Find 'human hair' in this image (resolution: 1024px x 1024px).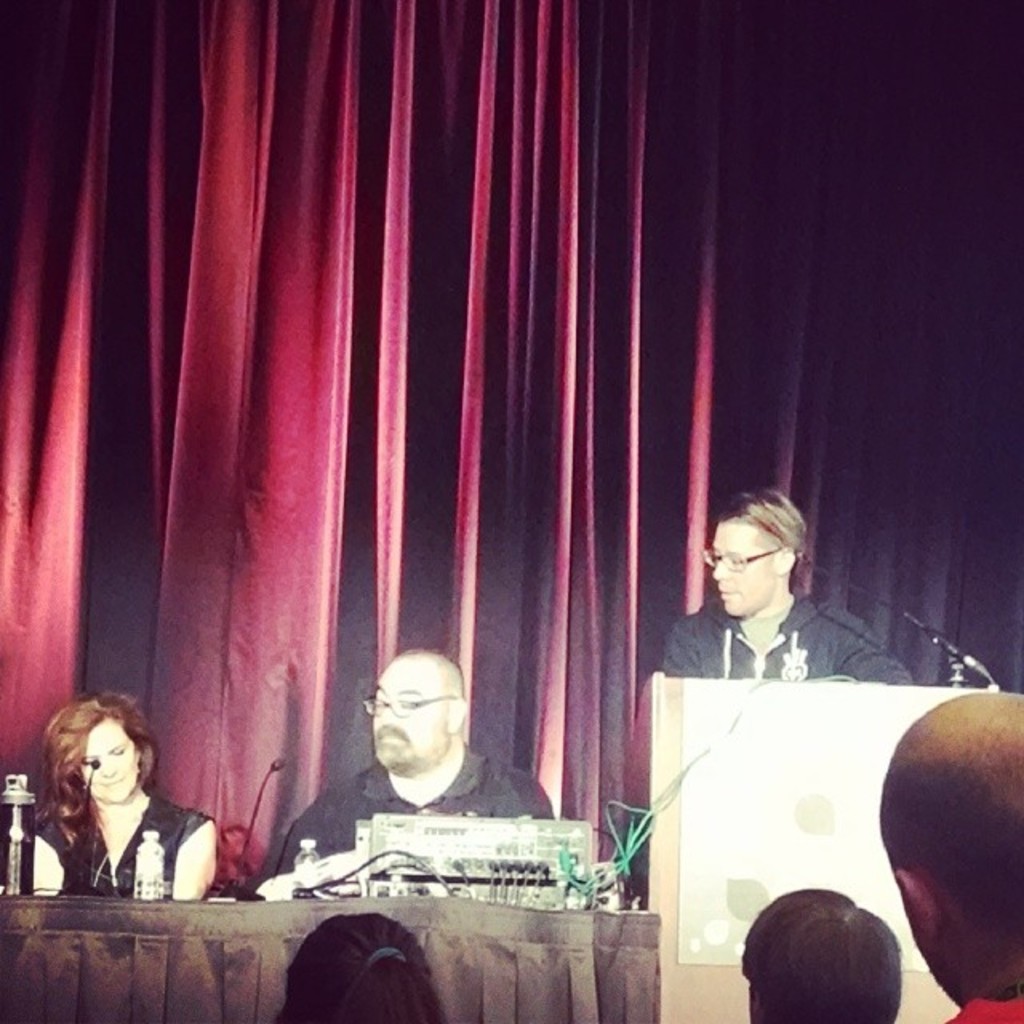
box=[389, 643, 466, 698].
